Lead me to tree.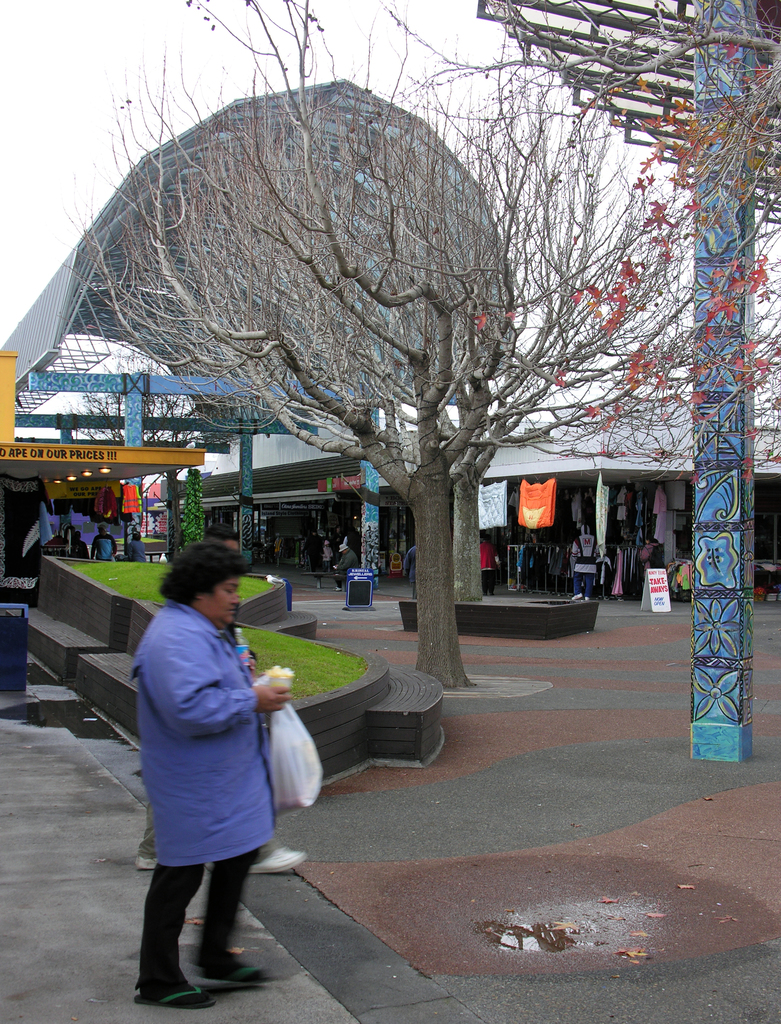
Lead to Rect(463, 0, 780, 481).
